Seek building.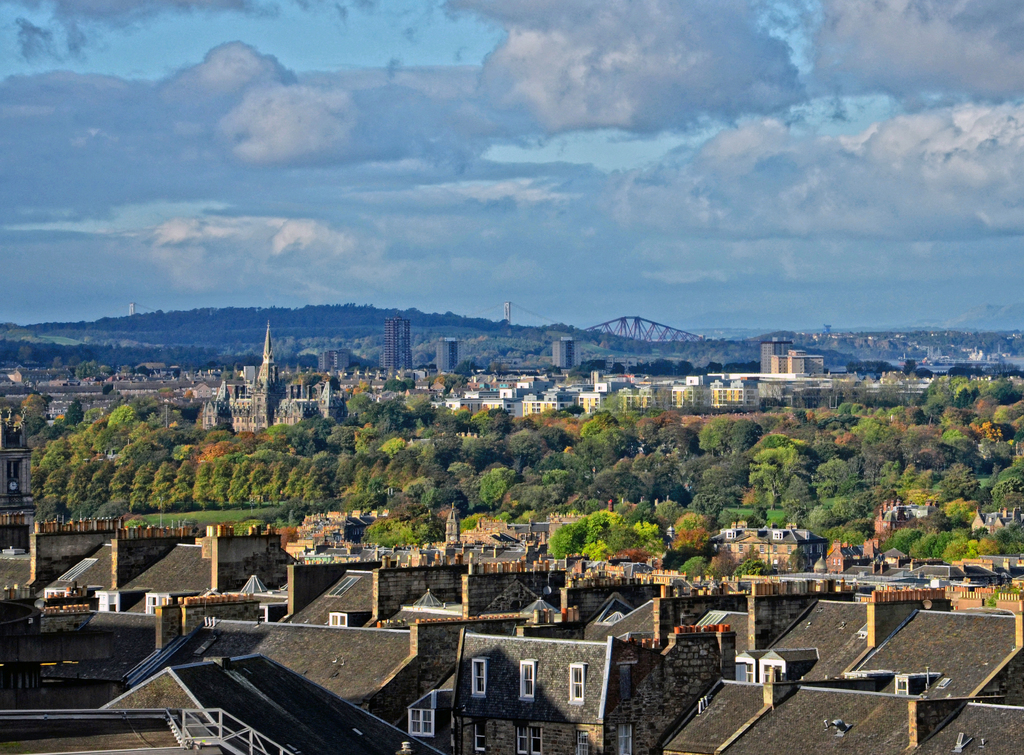
locate(548, 334, 575, 371).
